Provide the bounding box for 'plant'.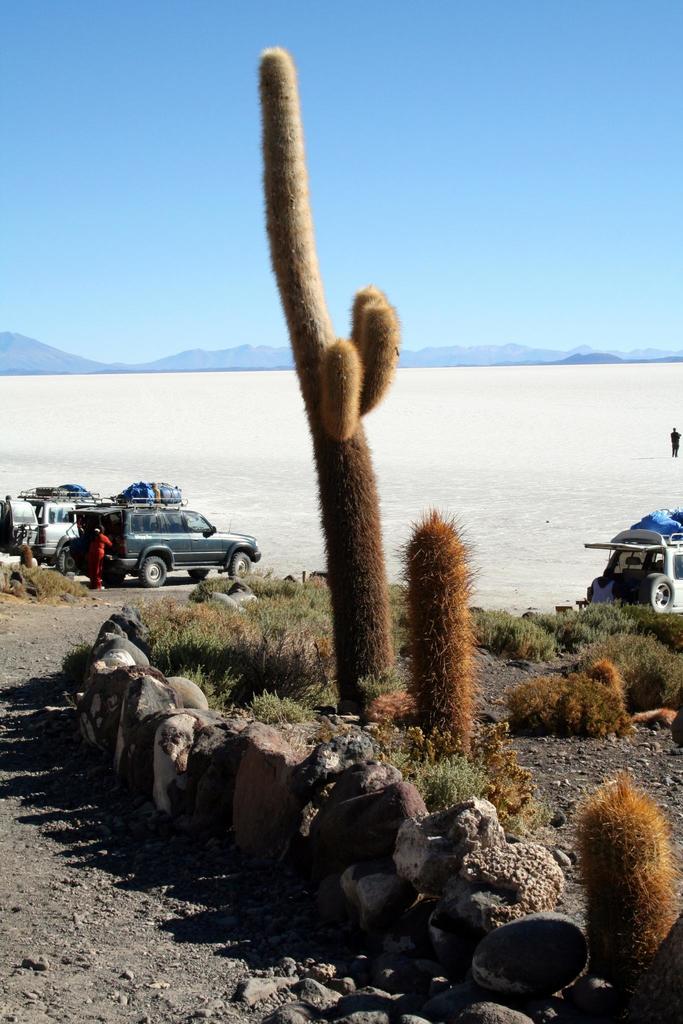
[573, 778, 682, 988].
